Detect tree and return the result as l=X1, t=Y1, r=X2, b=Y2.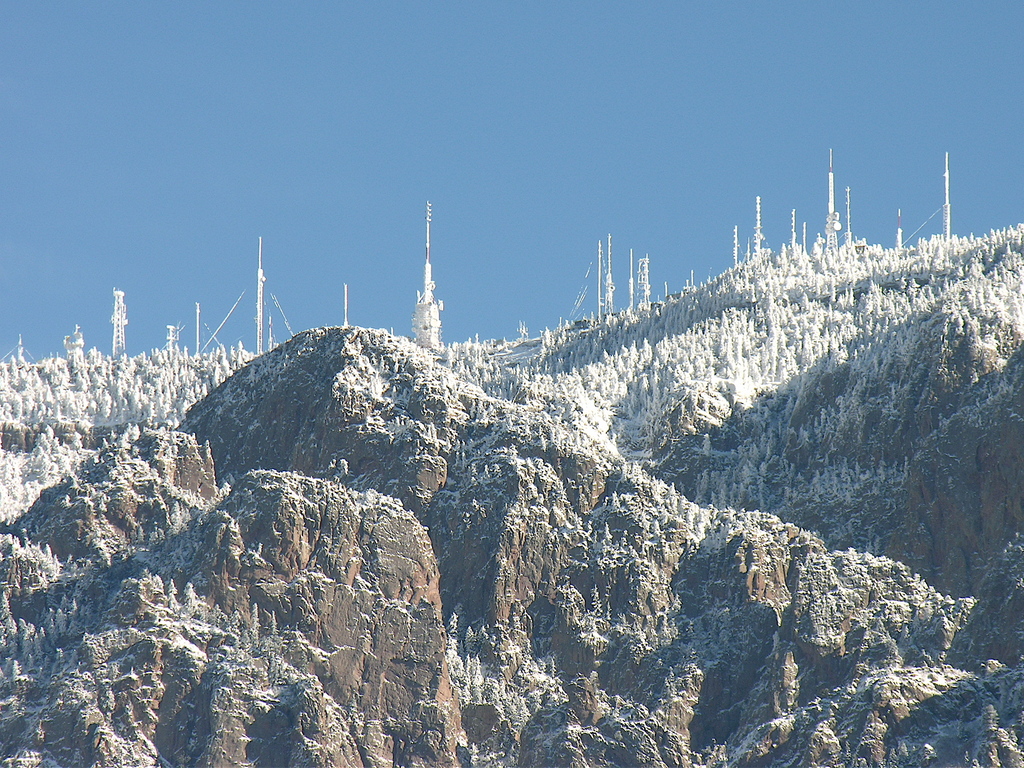
l=707, t=306, r=735, b=362.
